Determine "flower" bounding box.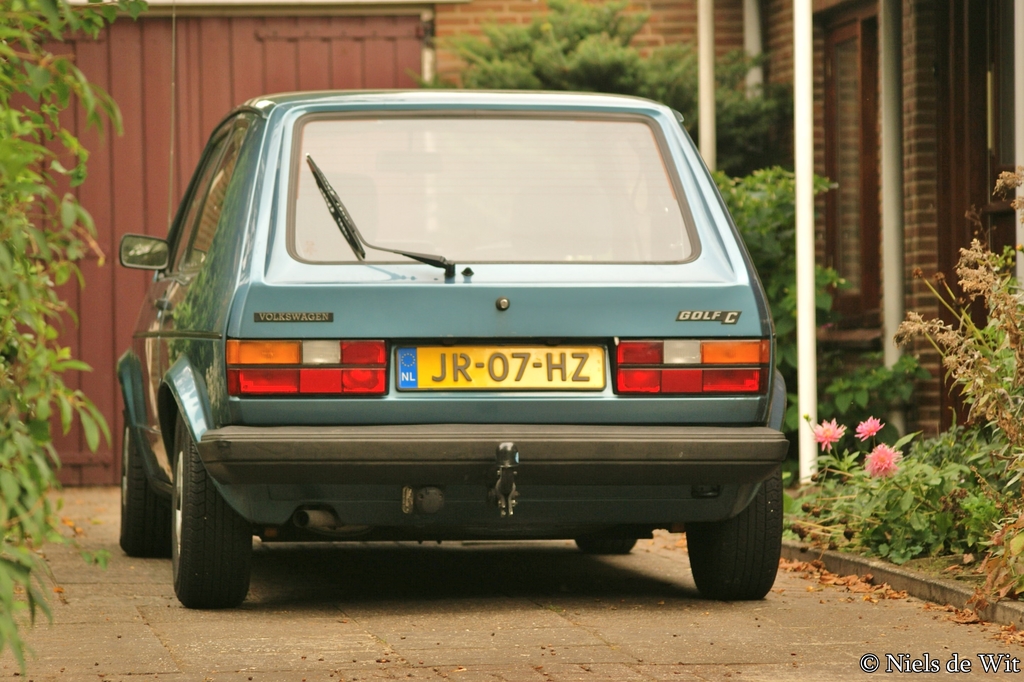
Determined: (x1=811, y1=417, x2=848, y2=451).
